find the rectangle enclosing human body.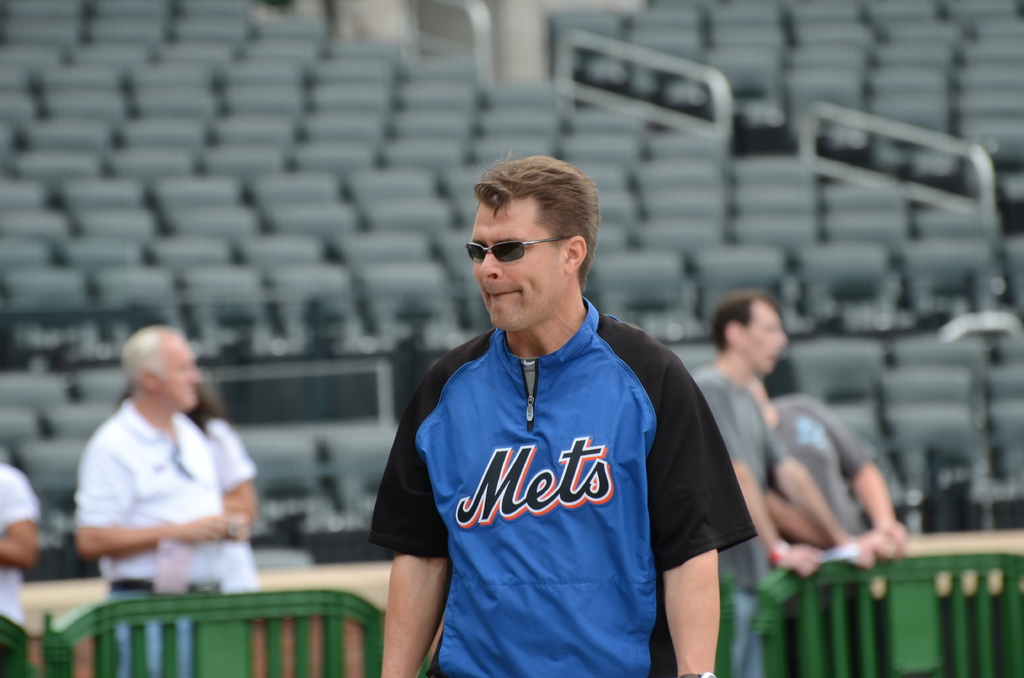
[left=115, top=382, right=257, bottom=606].
